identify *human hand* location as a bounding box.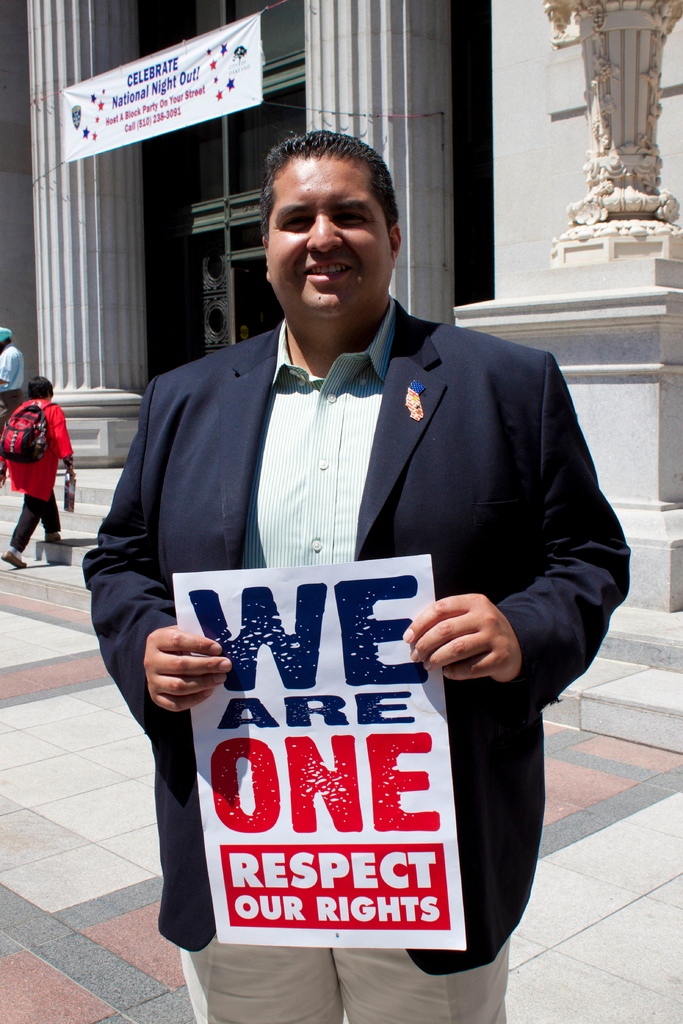
select_region(143, 627, 235, 704).
